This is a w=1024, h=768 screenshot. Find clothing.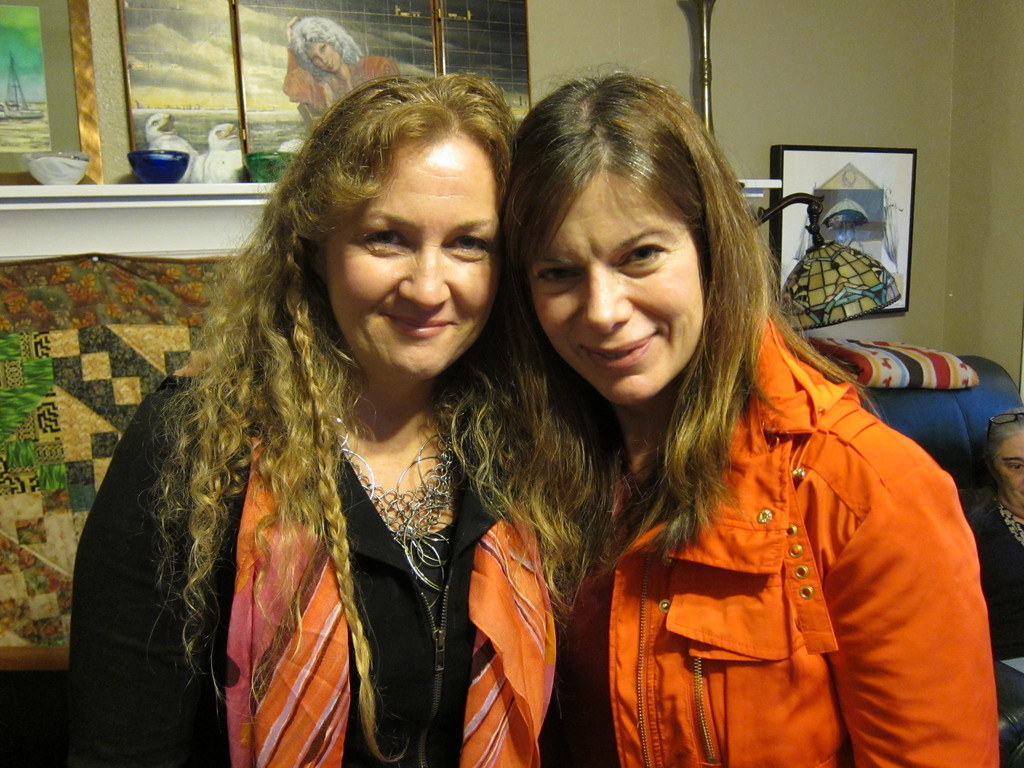
Bounding box: (left=463, top=314, right=994, bottom=767).
